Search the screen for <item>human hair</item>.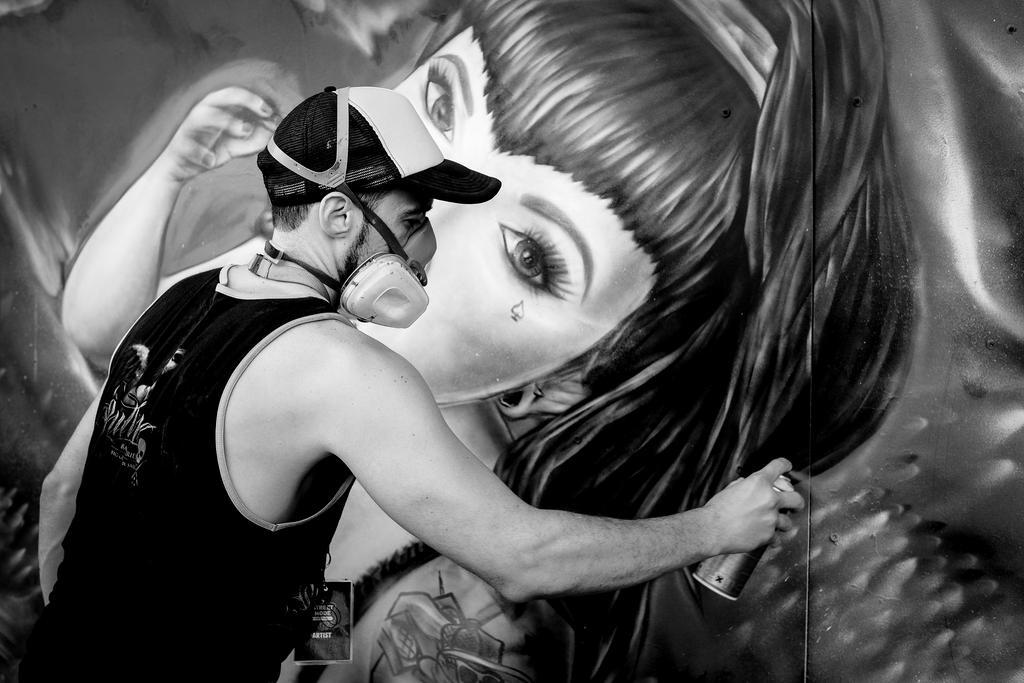
Found at crop(333, 0, 910, 682).
